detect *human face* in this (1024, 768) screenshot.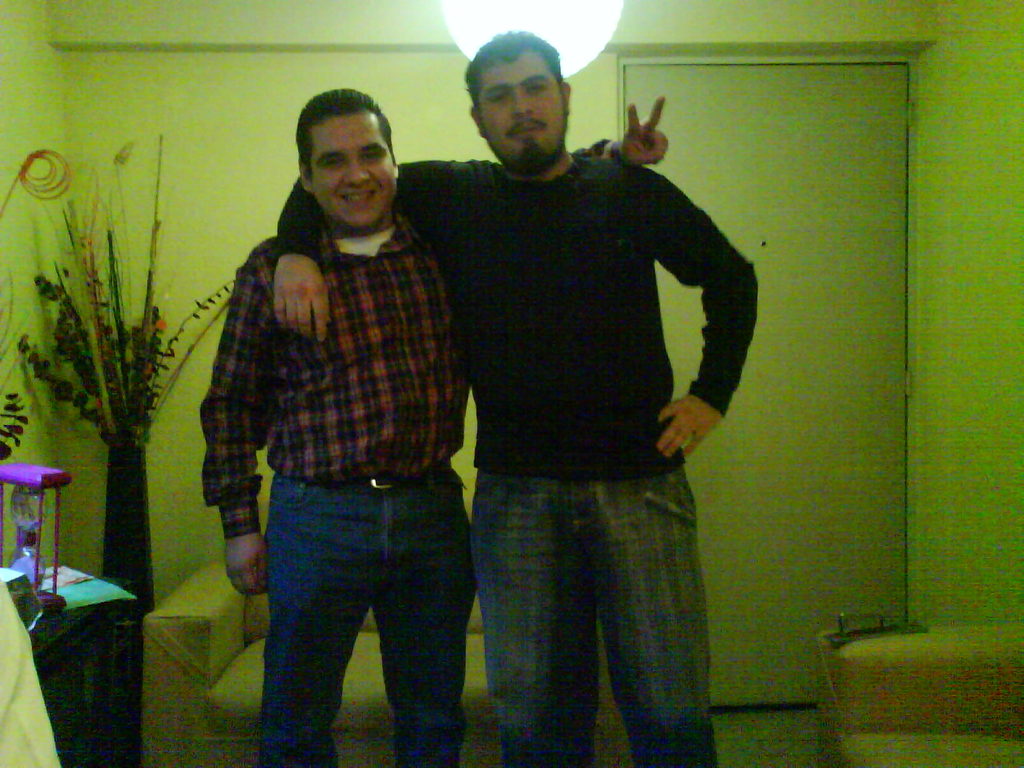
Detection: l=308, t=115, r=399, b=223.
